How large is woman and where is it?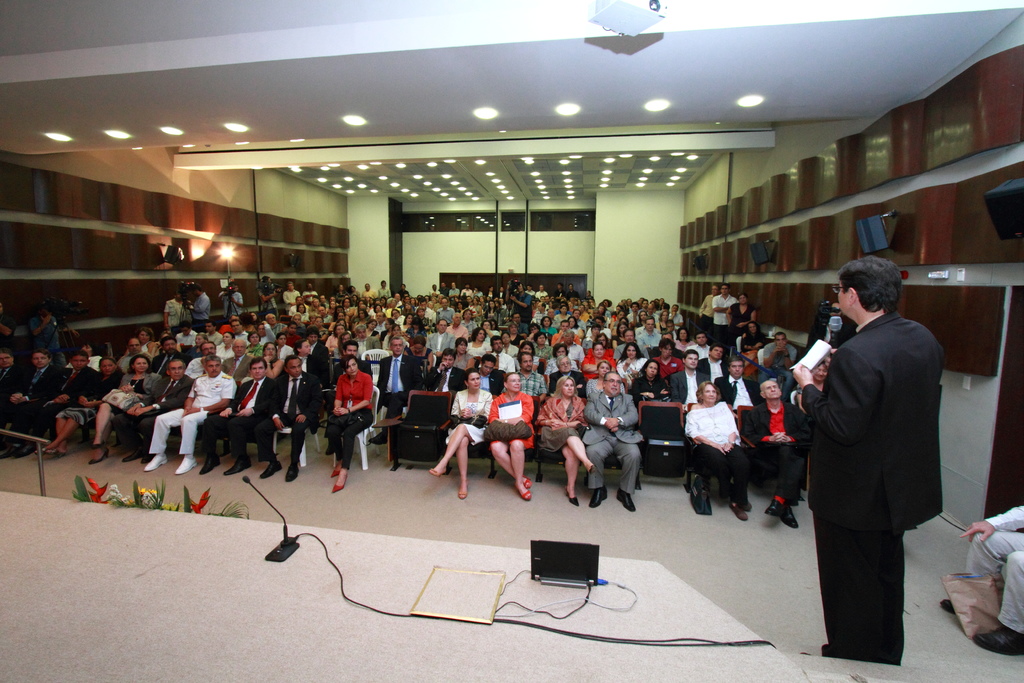
Bounding box: 677/323/701/349.
